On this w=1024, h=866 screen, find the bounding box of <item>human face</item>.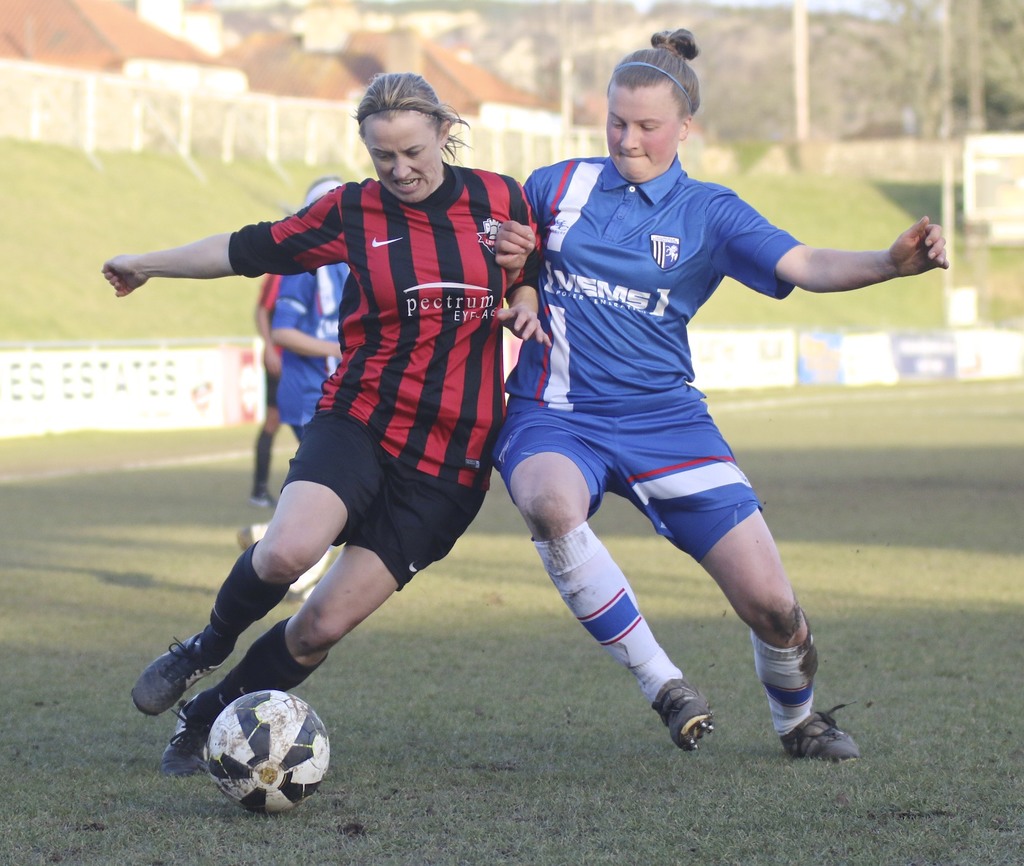
Bounding box: pyautogui.locateOnScreen(610, 84, 684, 185).
